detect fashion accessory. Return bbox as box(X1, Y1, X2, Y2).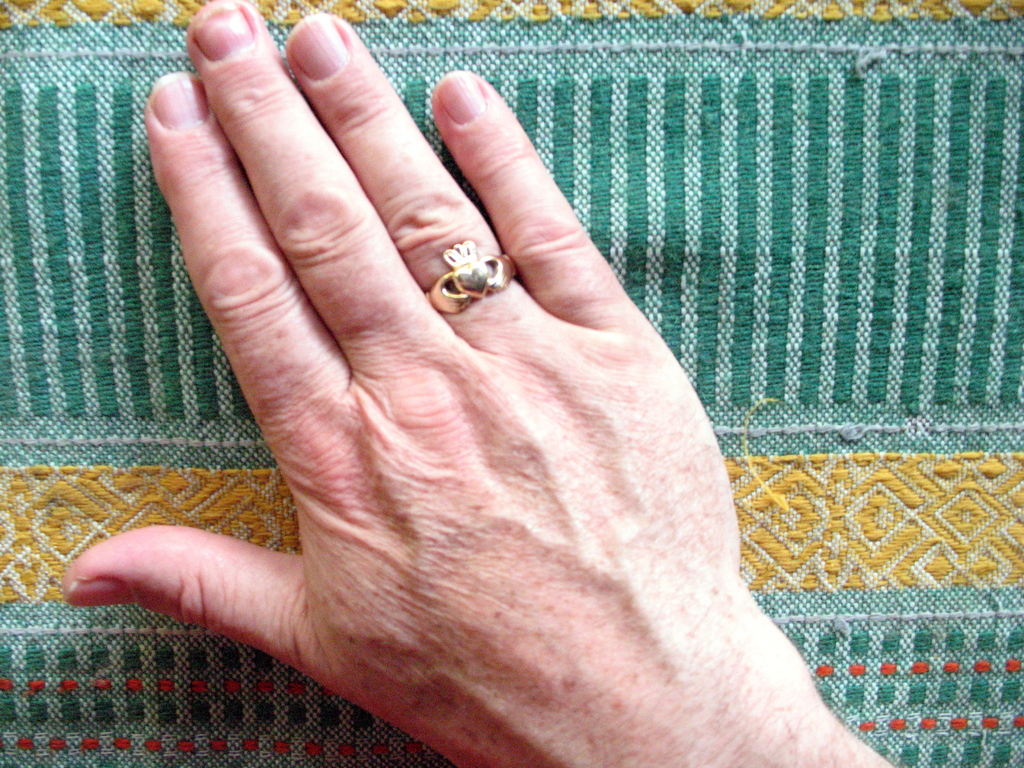
box(424, 243, 515, 317).
